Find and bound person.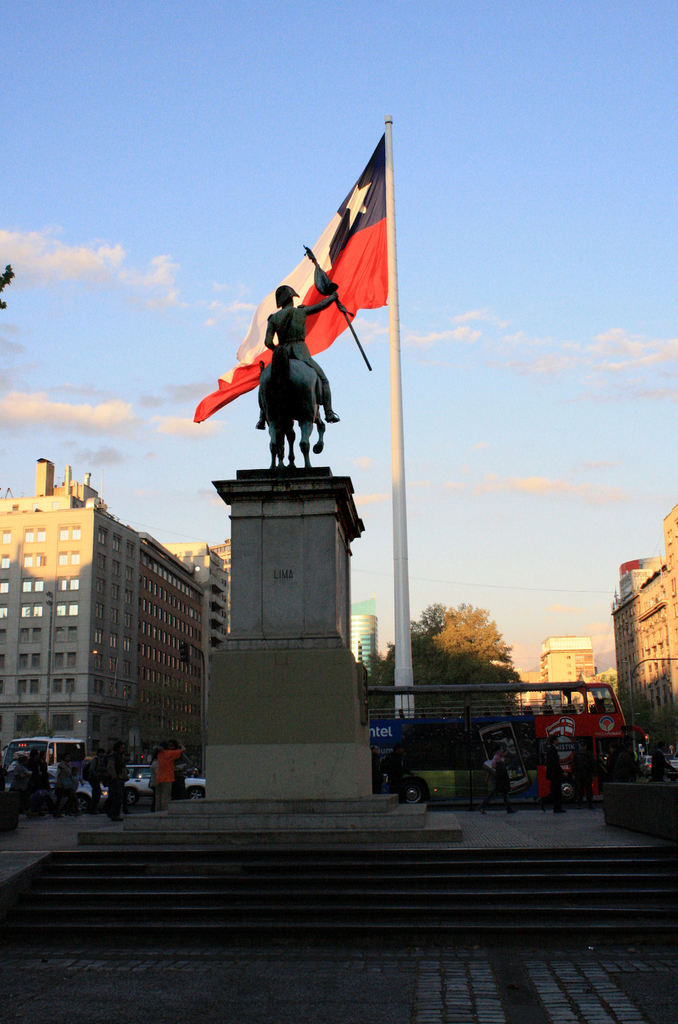
Bound: Rect(54, 753, 87, 808).
